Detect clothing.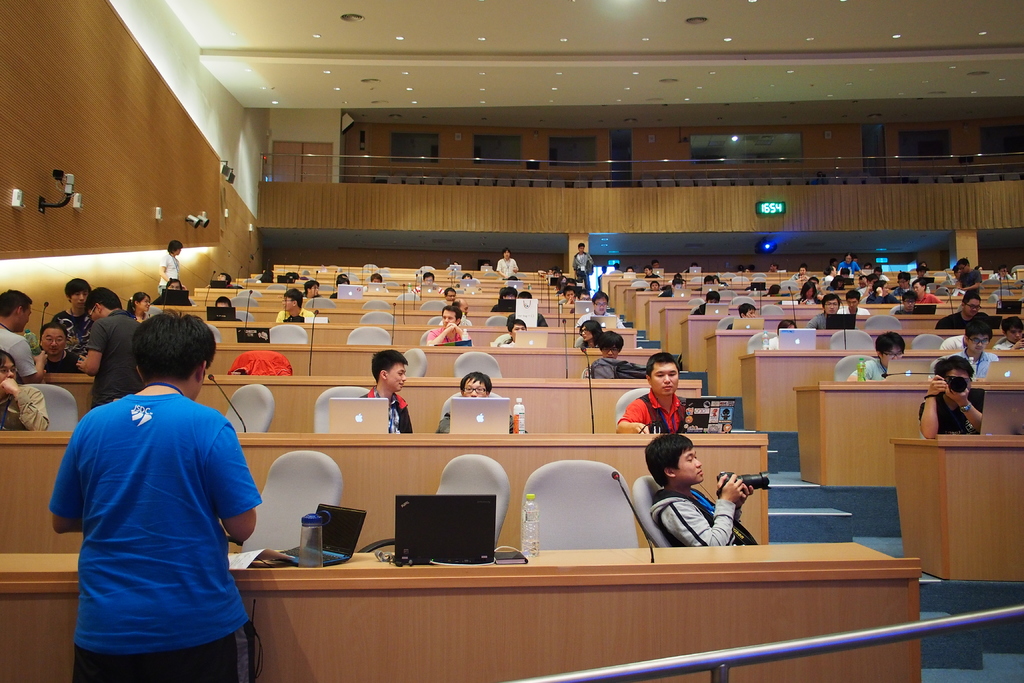
Detected at 891:285:912:292.
